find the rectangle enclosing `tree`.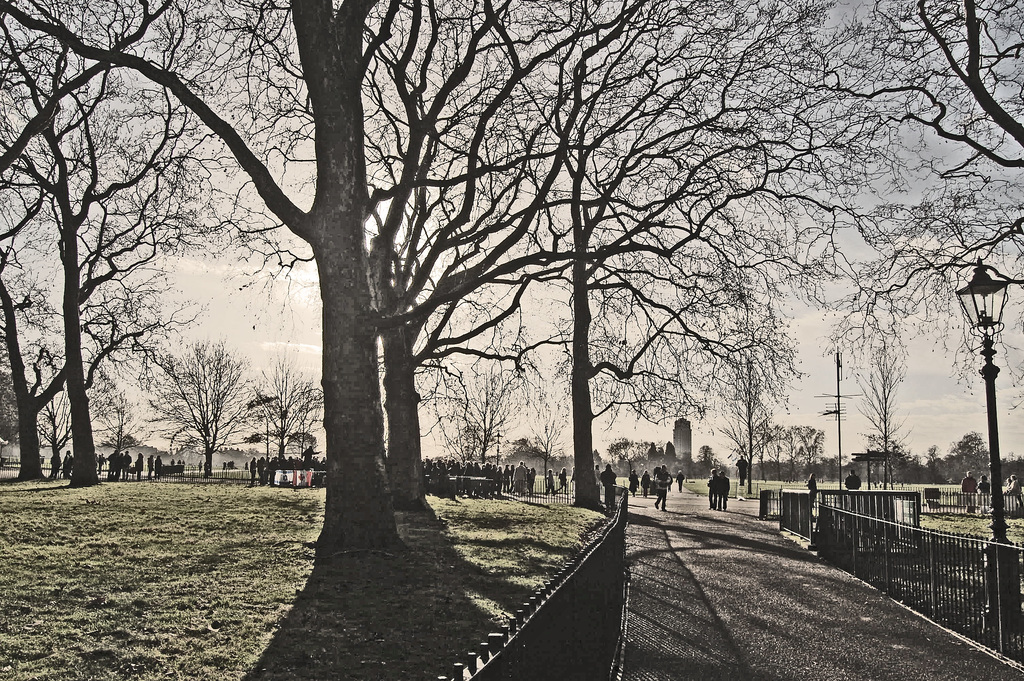
<region>0, 380, 37, 443</region>.
